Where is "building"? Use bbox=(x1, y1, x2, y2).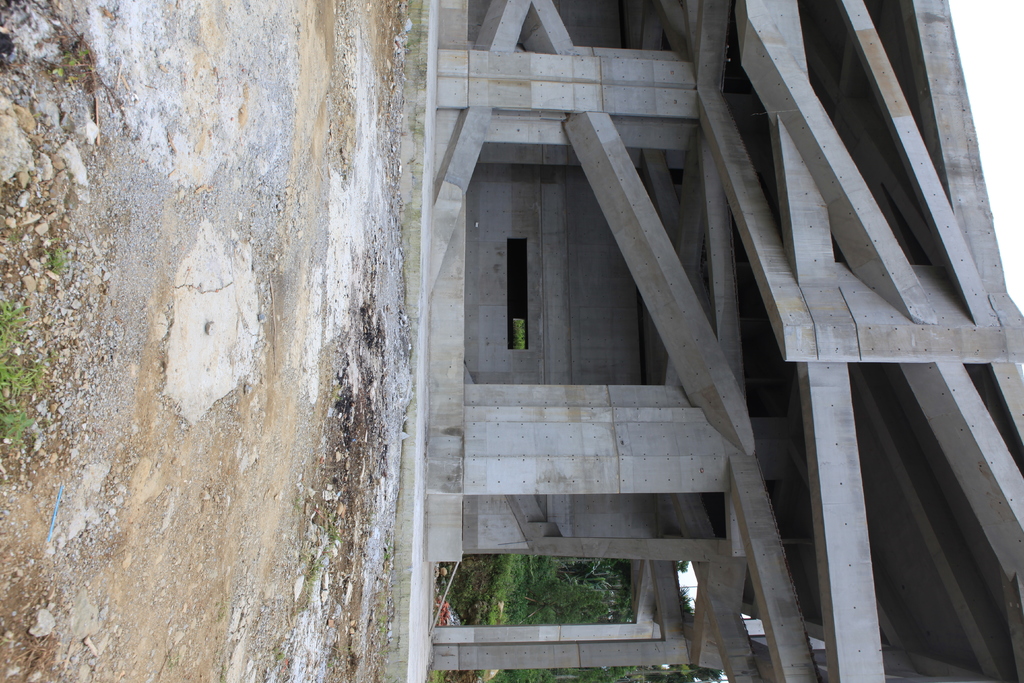
bbox=(392, 4, 1022, 680).
